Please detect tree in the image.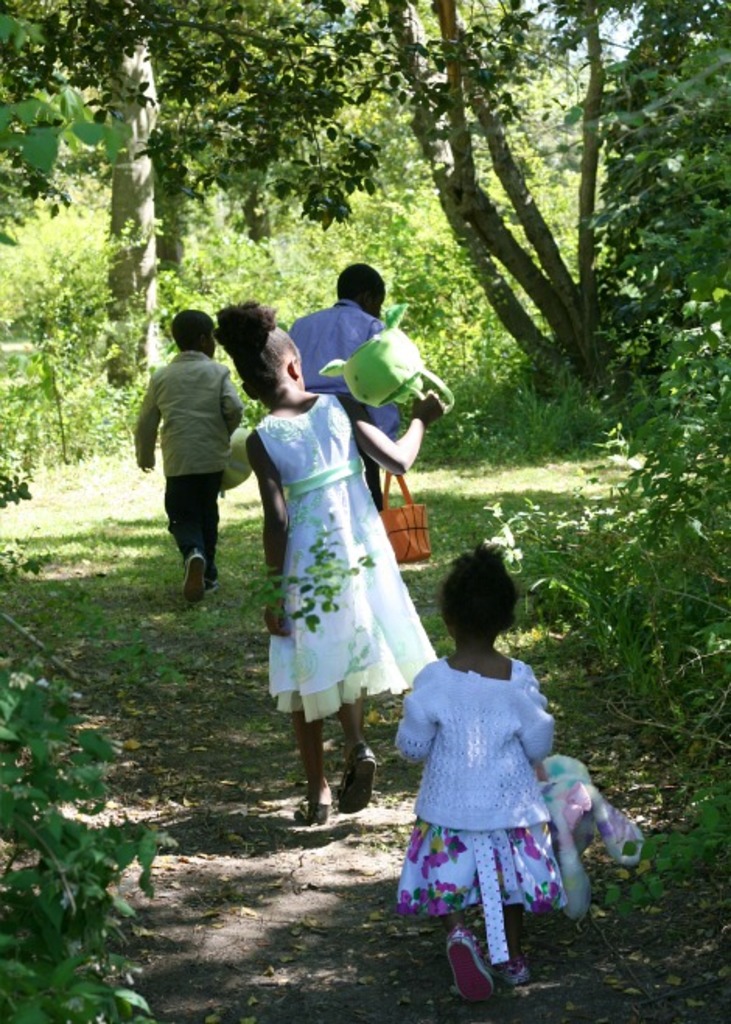
Rect(2, 0, 434, 227).
